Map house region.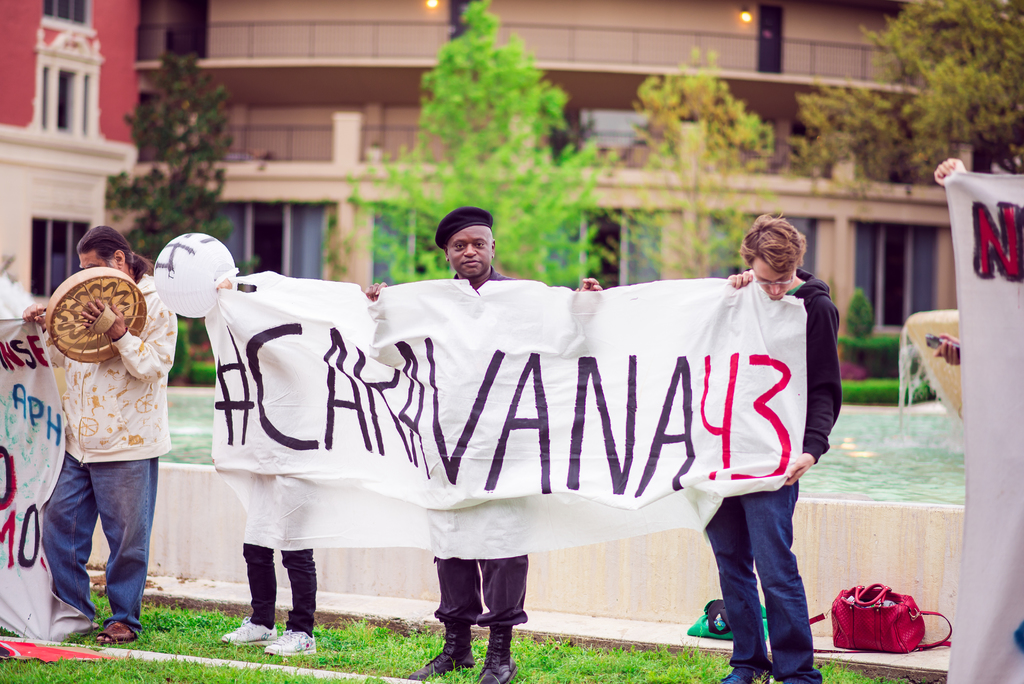
Mapped to <region>104, 0, 1023, 392</region>.
